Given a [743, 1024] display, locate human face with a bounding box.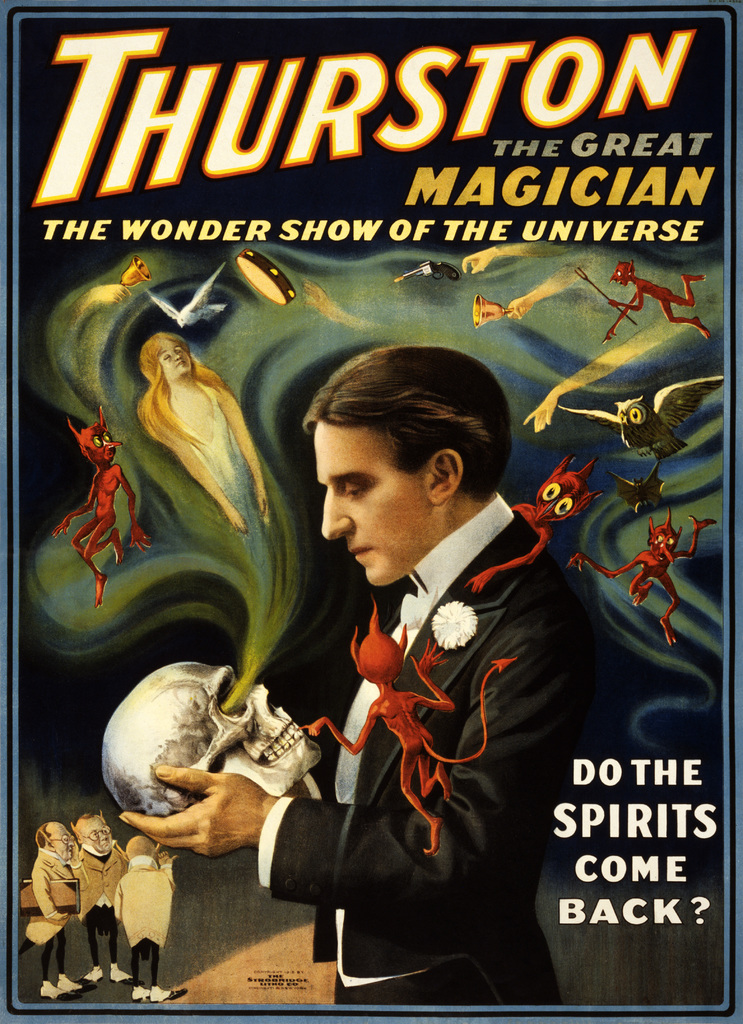
Located: (318, 424, 433, 586).
